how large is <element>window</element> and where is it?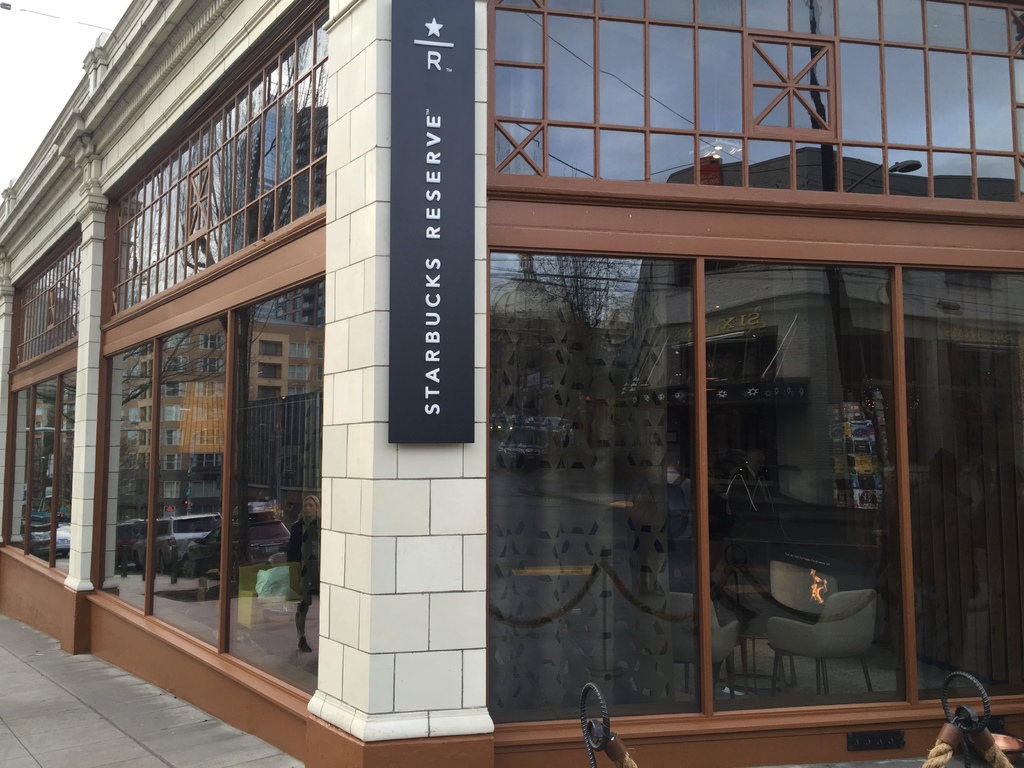
Bounding box: {"left": 12, "top": 10, "right": 332, "bottom": 361}.
